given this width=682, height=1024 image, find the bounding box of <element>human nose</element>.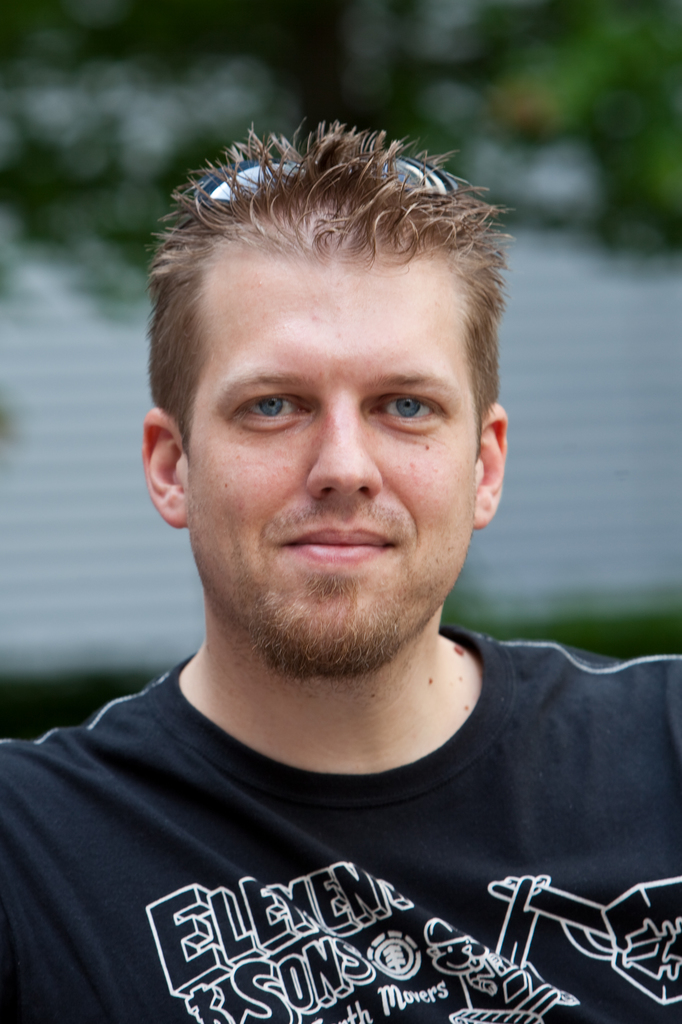
304/392/386/502.
